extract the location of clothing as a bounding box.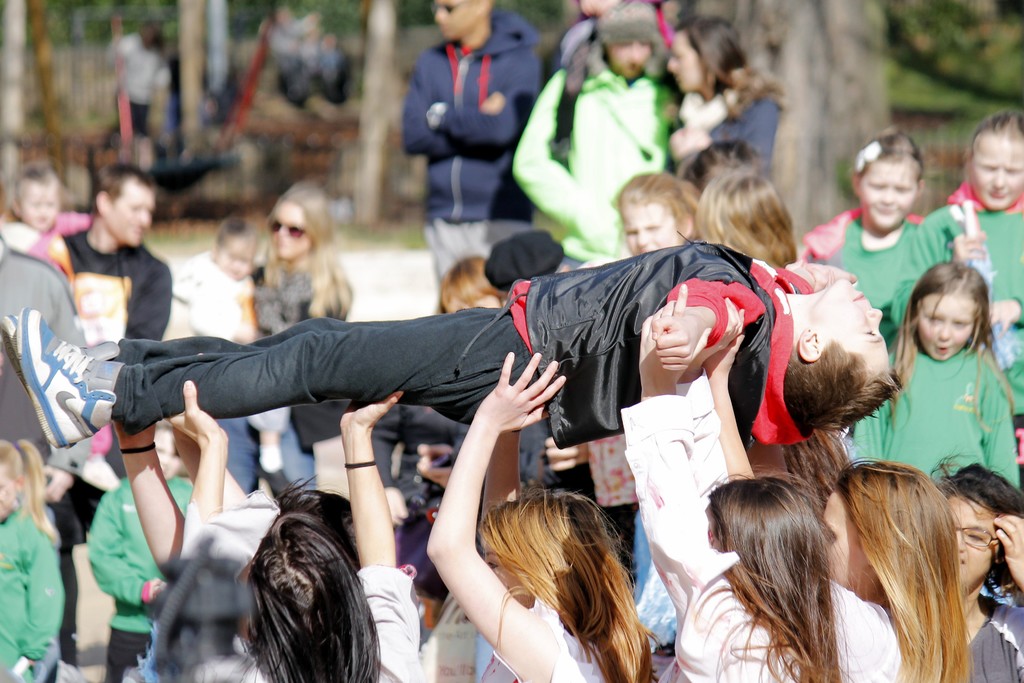
(0,493,63,682).
